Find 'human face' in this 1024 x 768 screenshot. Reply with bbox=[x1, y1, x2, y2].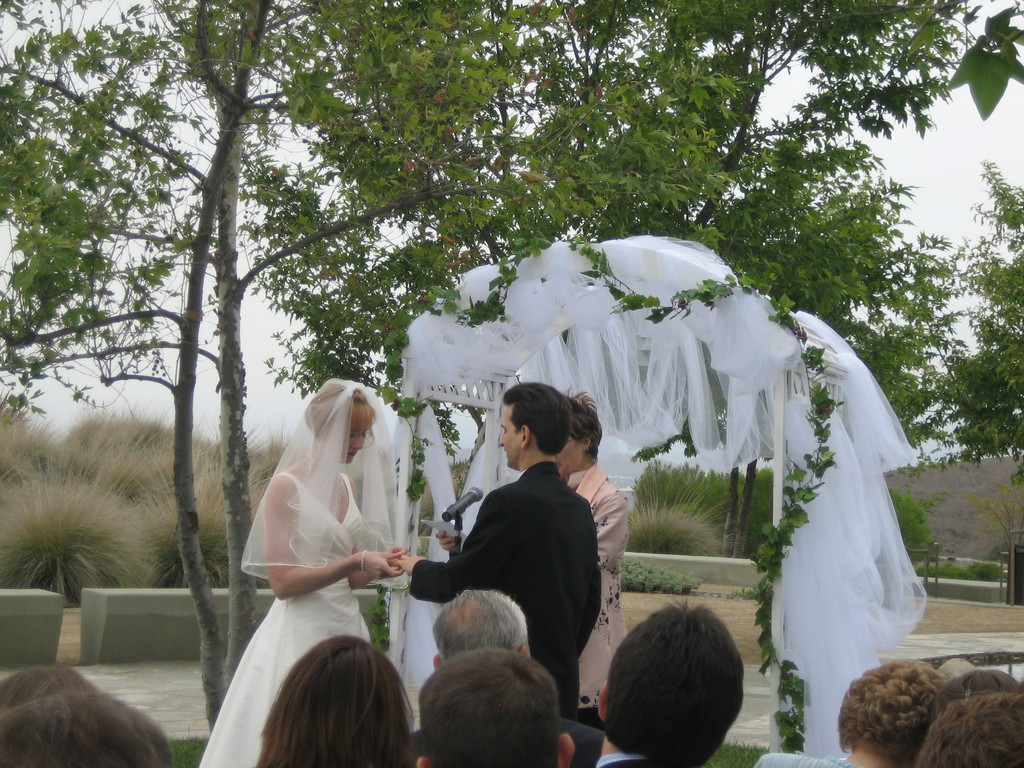
bbox=[499, 403, 520, 467].
